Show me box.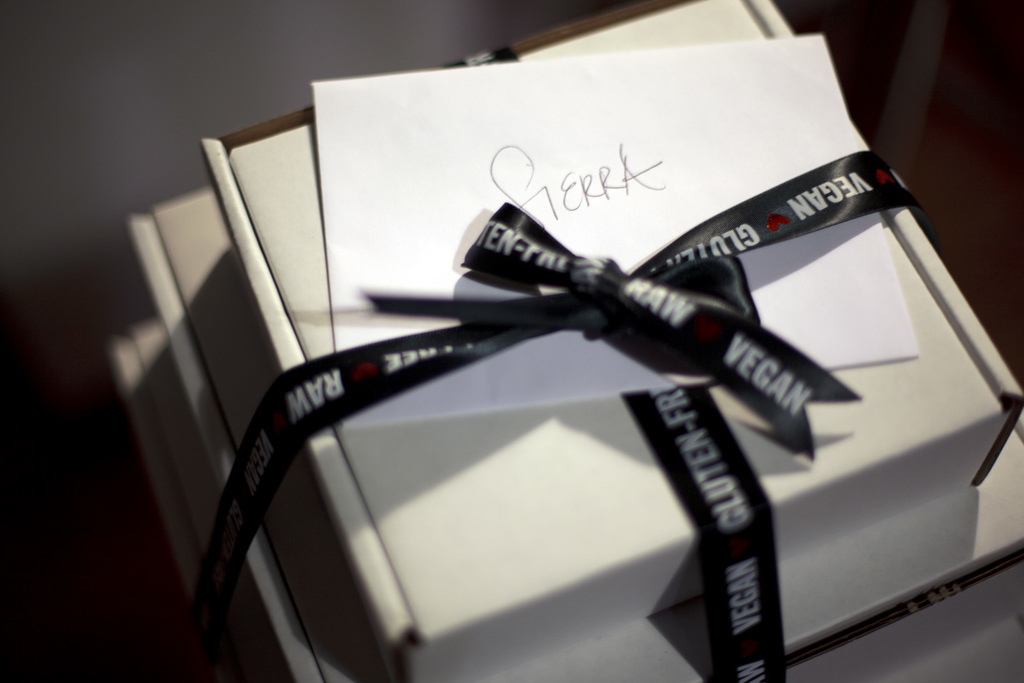
box is here: left=207, top=0, right=1023, bottom=682.
